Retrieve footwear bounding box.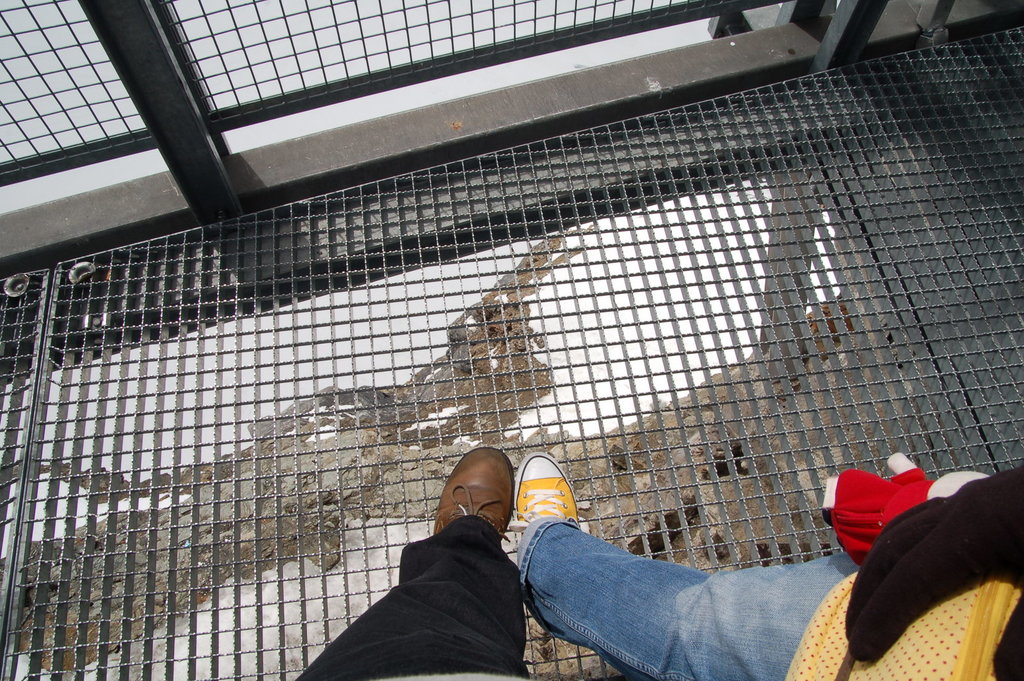
Bounding box: <bbox>515, 467, 586, 575</bbox>.
